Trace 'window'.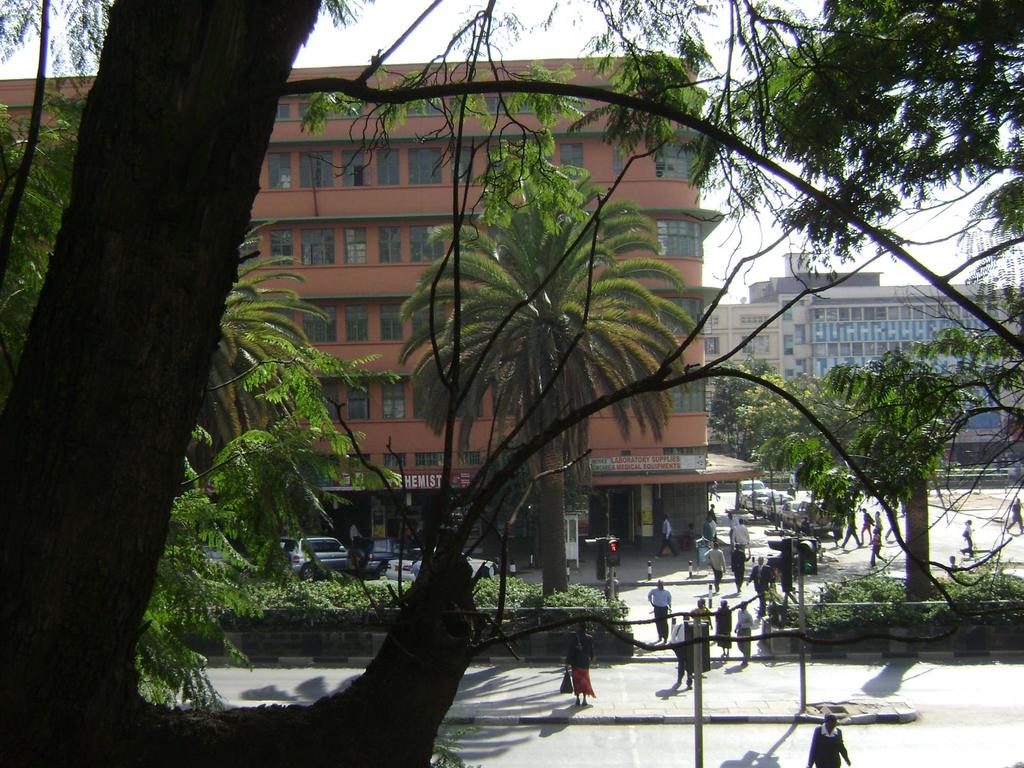
Traced to 662 364 707 420.
